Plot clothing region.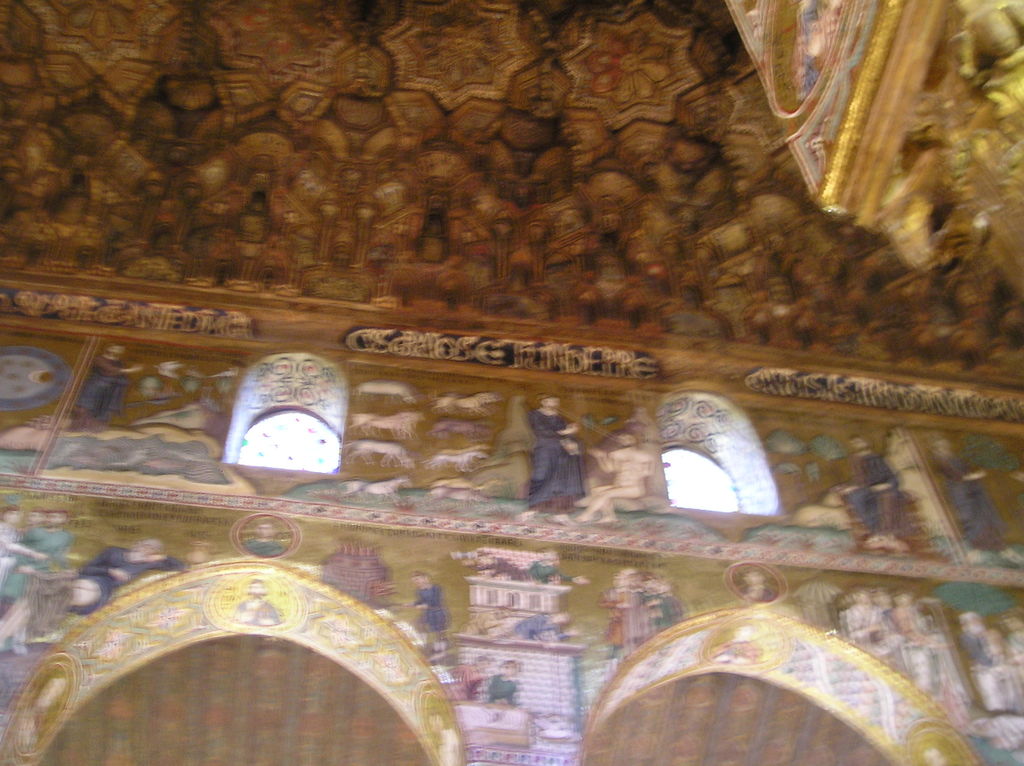
Plotted at select_region(959, 628, 1000, 713).
